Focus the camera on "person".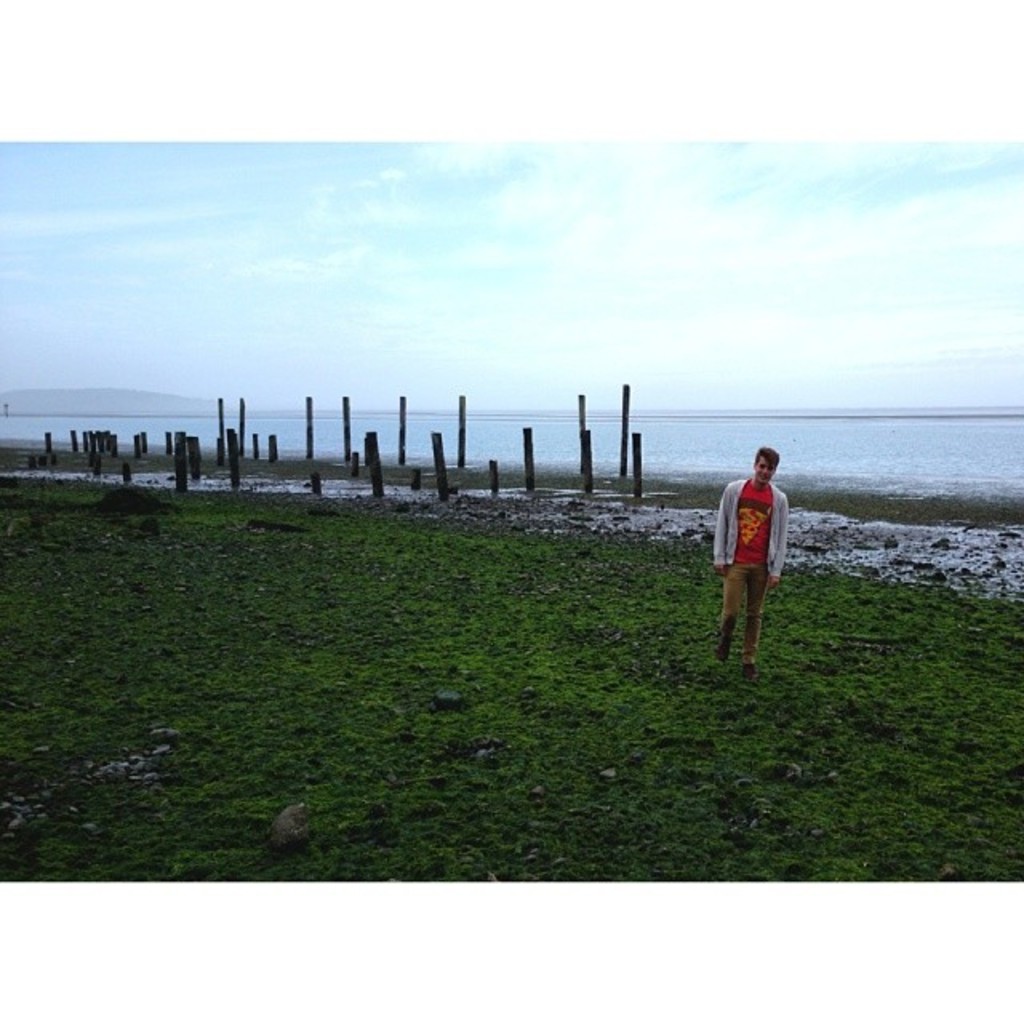
Focus region: bbox(714, 429, 803, 662).
